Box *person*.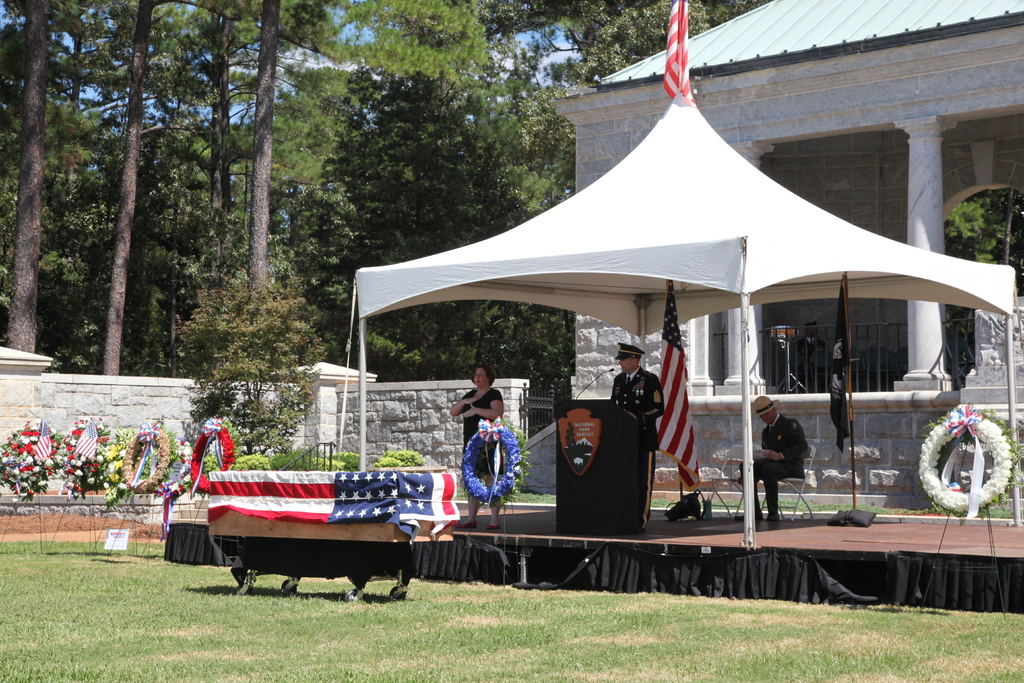
Rect(607, 342, 665, 529).
